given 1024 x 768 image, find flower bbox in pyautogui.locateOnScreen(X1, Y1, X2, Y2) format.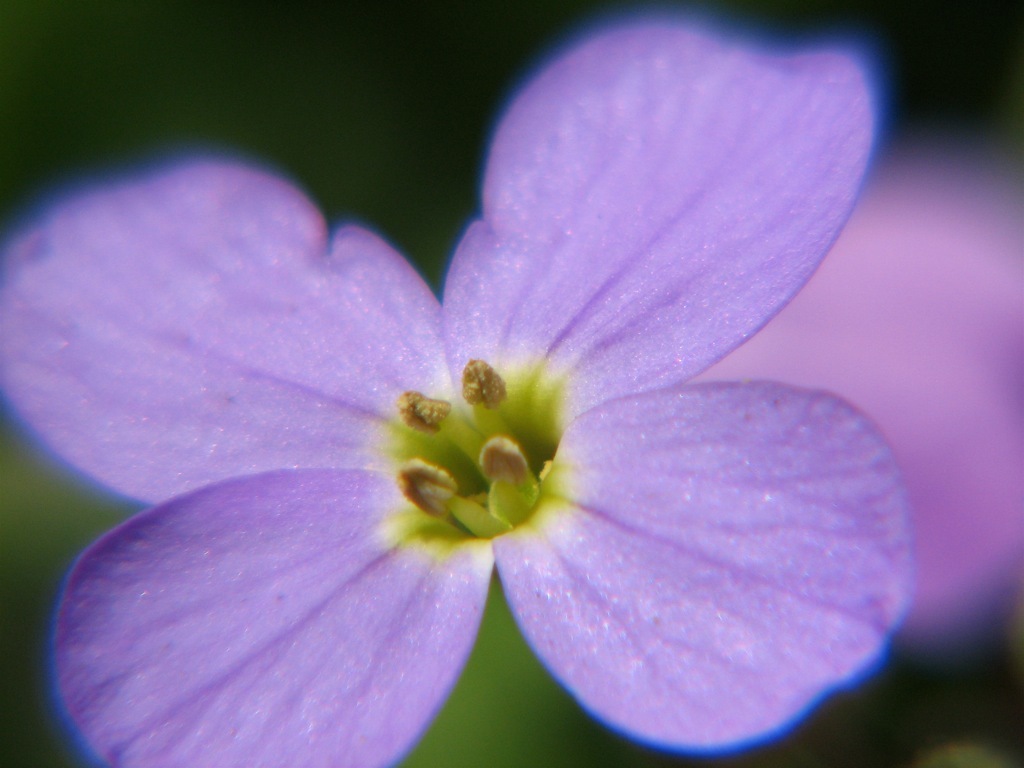
pyautogui.locateOnScreen(0, 11, 913, 767).
